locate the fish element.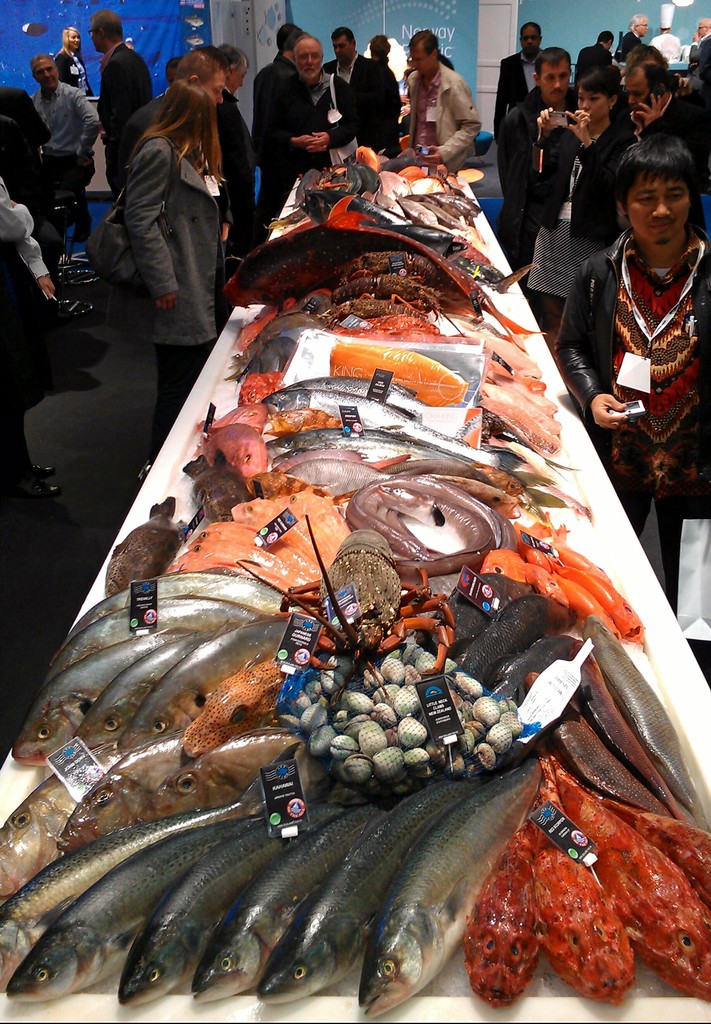
Element bbox: 180/659/297/760.
